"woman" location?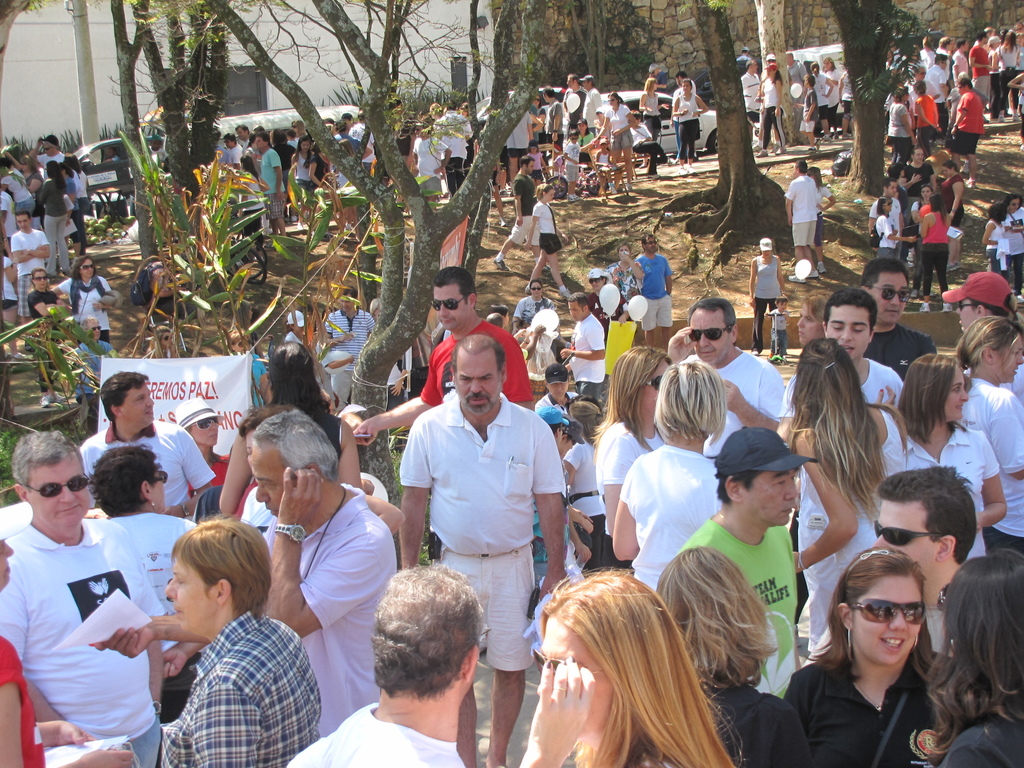
{"x1": 878, "y1": 197, "x2": 909, "y2": 259}
